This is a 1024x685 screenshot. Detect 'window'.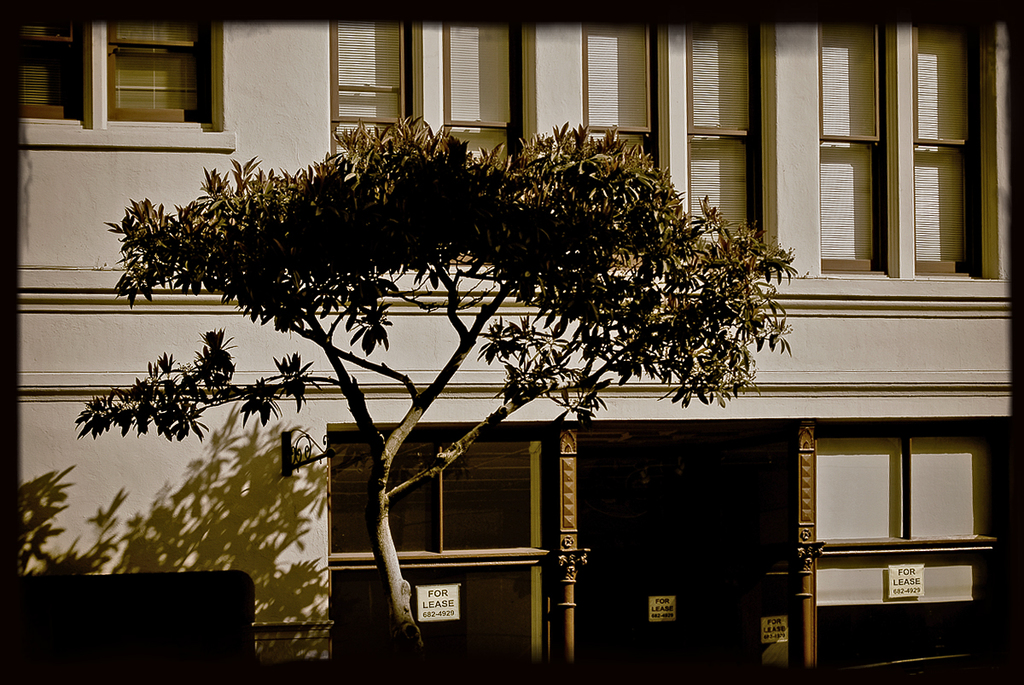
{"left": 688, "top": 24, "right": 762, "bottom": 255}.
